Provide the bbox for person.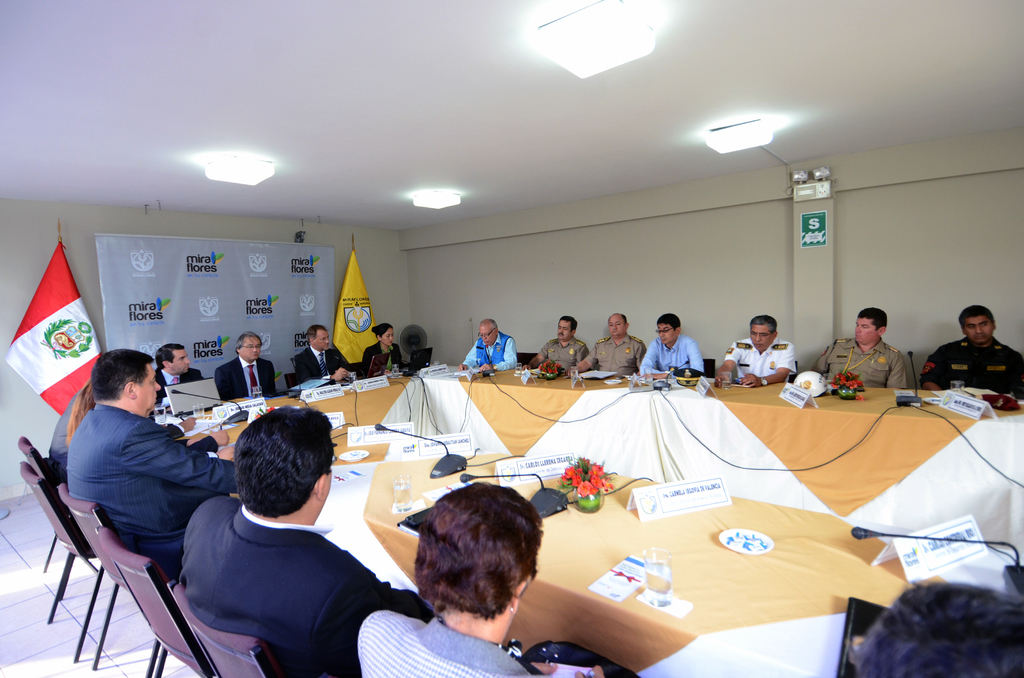
[left=47, top=378, right=197, bottom=477].
